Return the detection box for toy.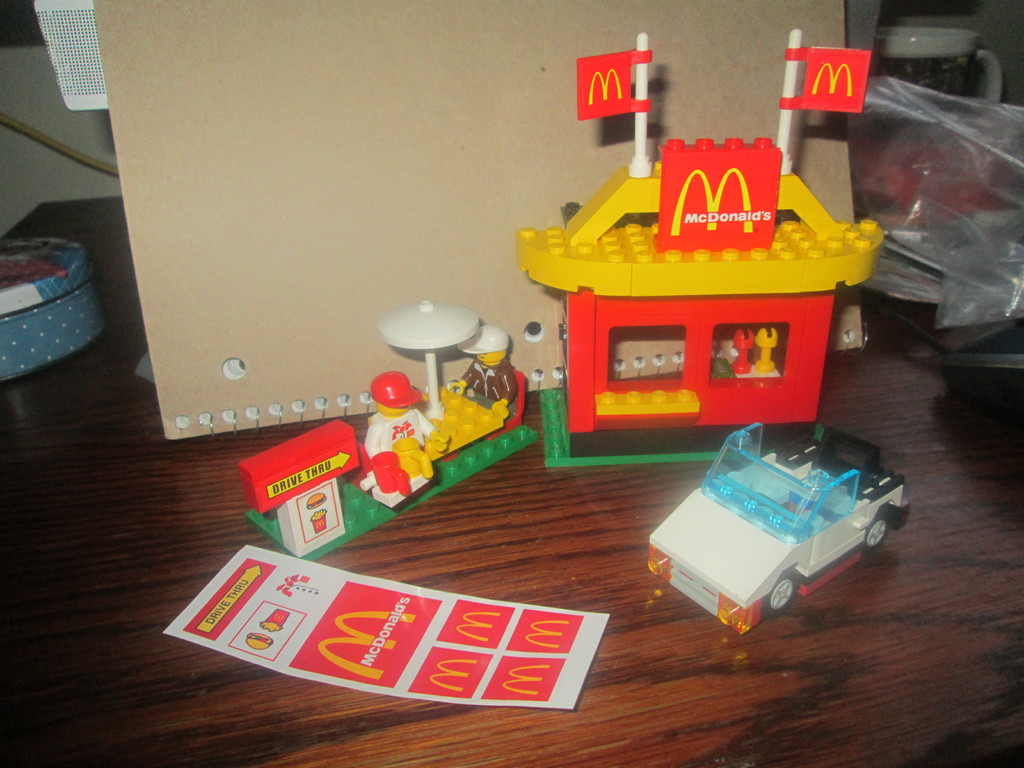
(x1=643, y1=421, x2=907, y2=632).
